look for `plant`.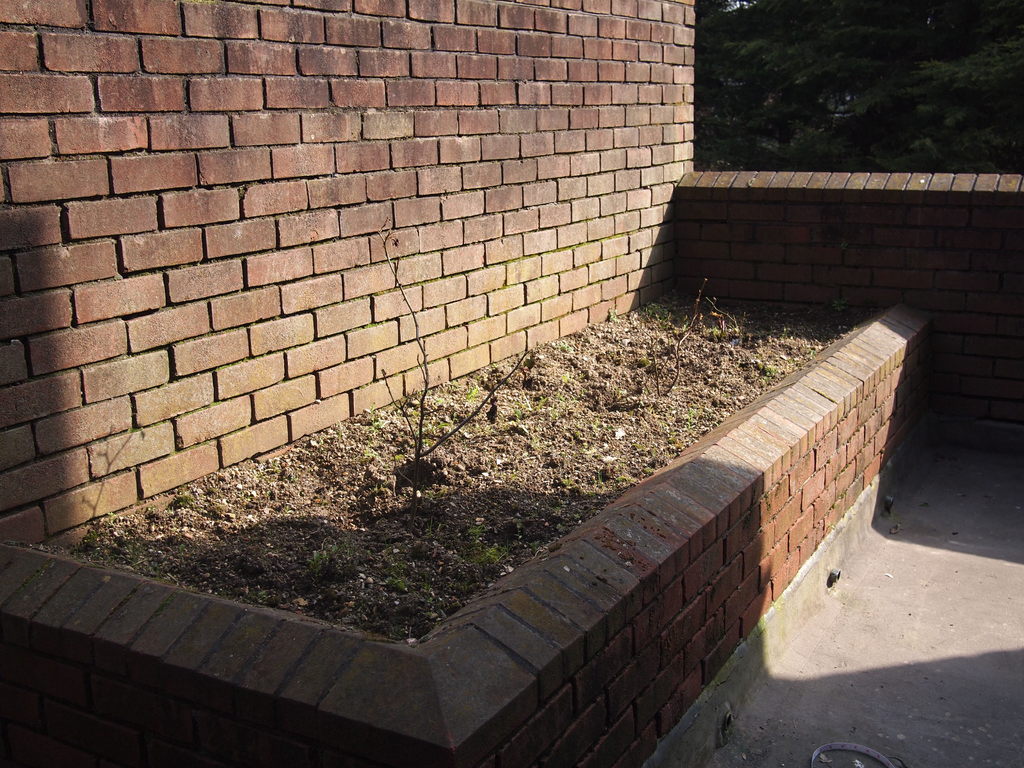
Found: [364,207,541,503].
